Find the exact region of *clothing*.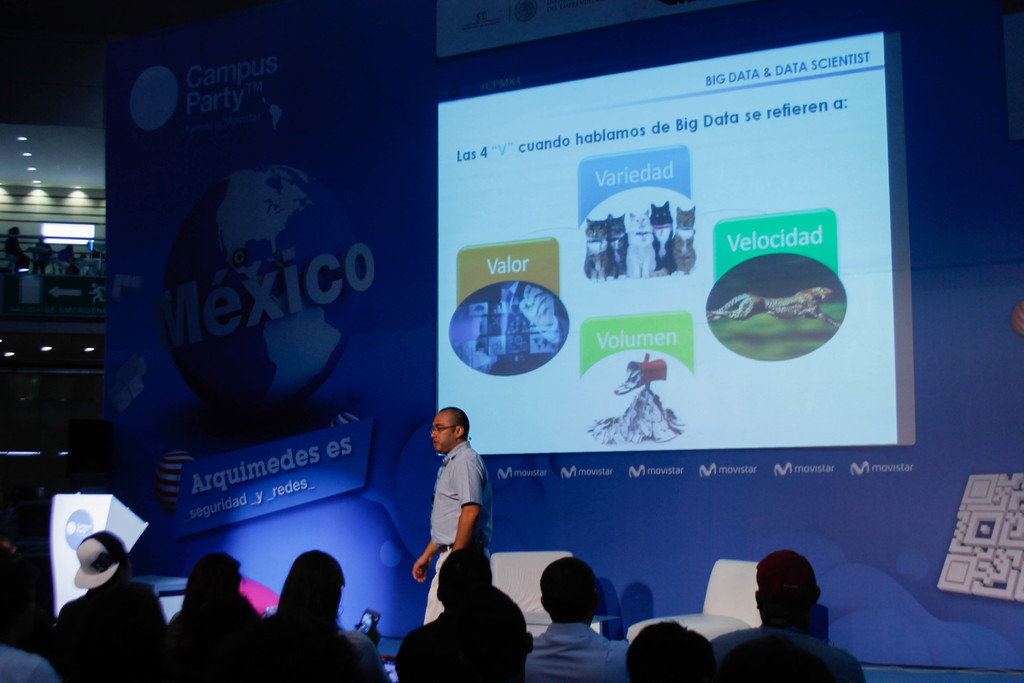
Exact region: l=715, t=625, r=868, b=682.
